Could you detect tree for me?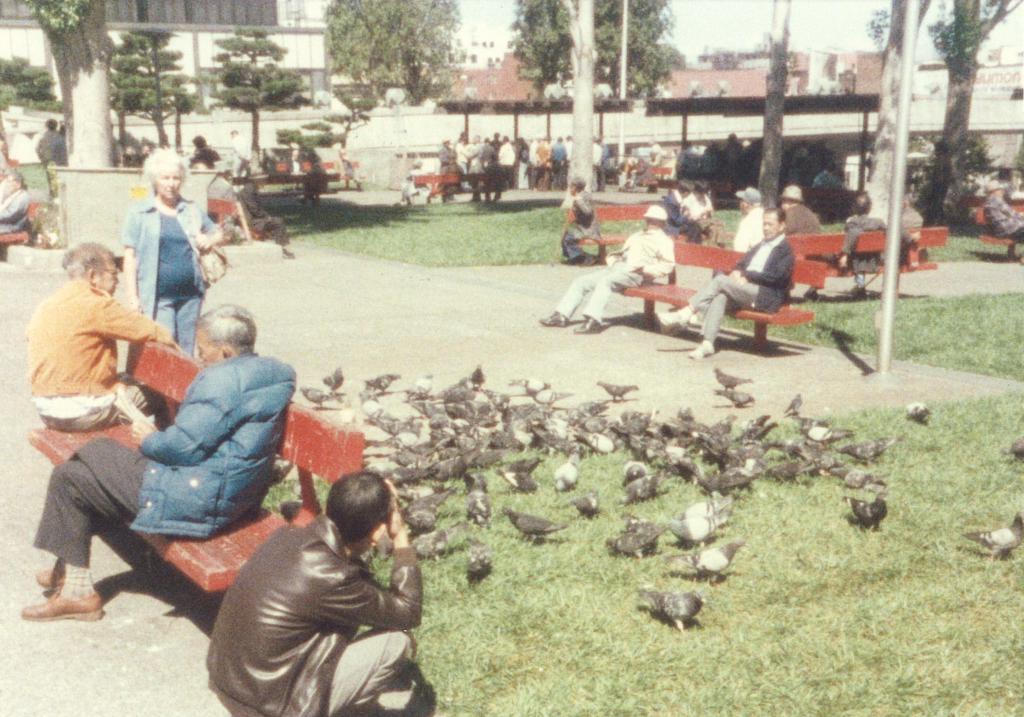
Detection result: box=[325, 0, 468, 104].
